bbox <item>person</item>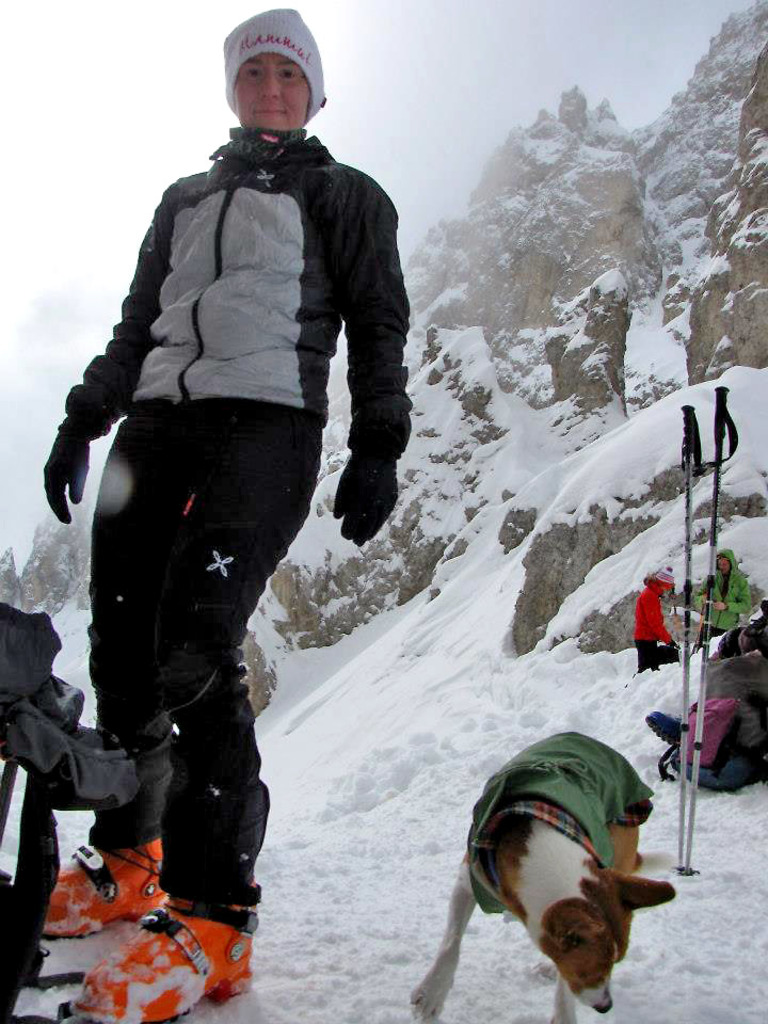
detection(692, 547, 756, 638)
